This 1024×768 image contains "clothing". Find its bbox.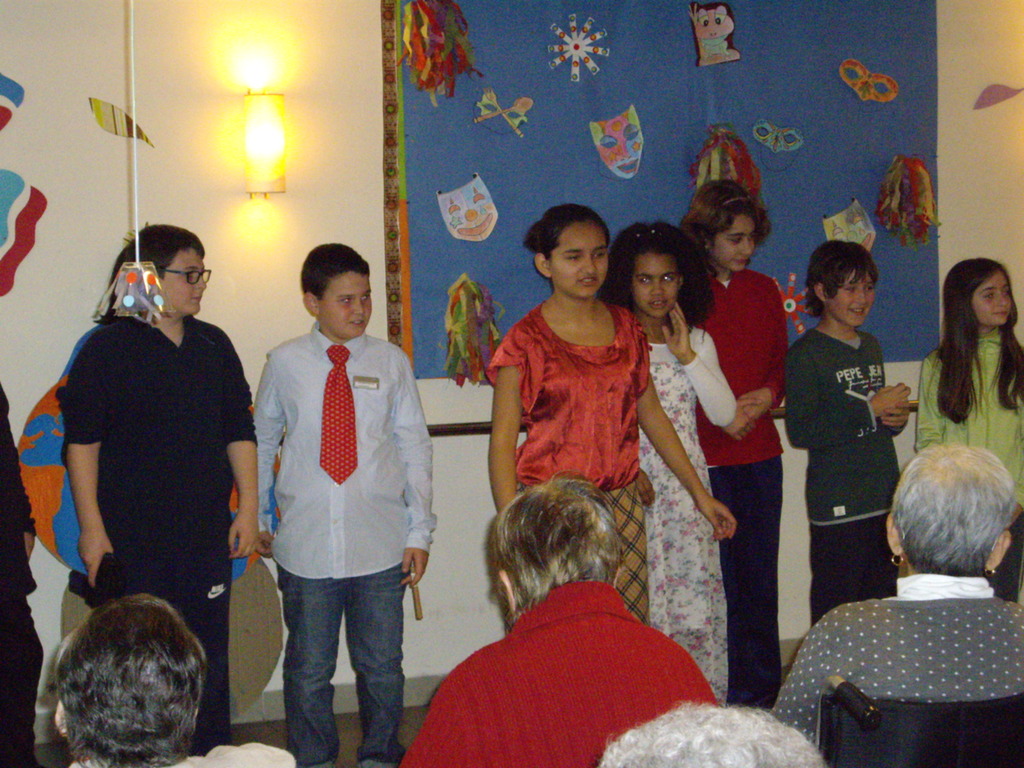
<box>252,319,437,767</box>.
